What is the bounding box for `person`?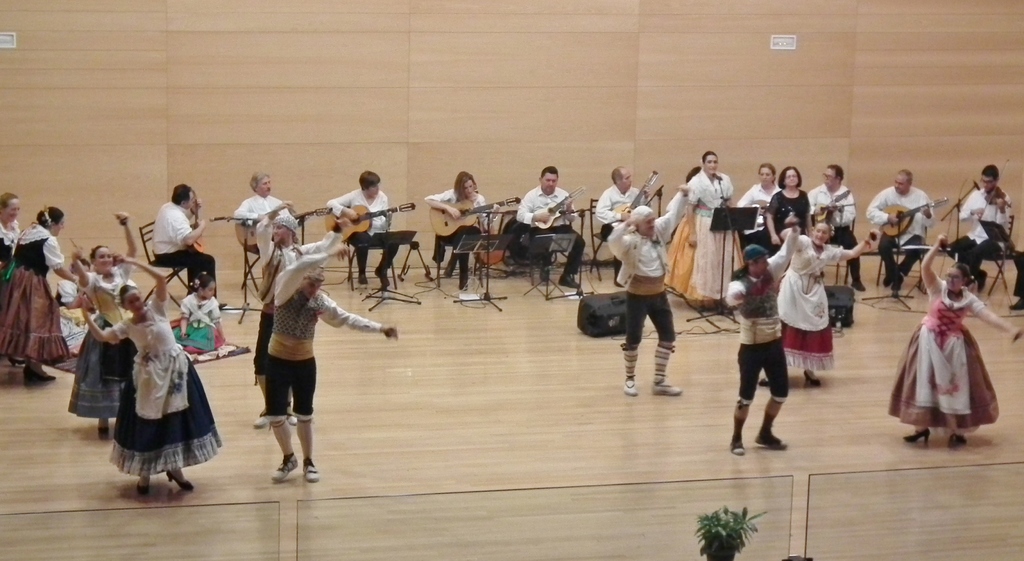
locate(685, 152, 740, 305).
